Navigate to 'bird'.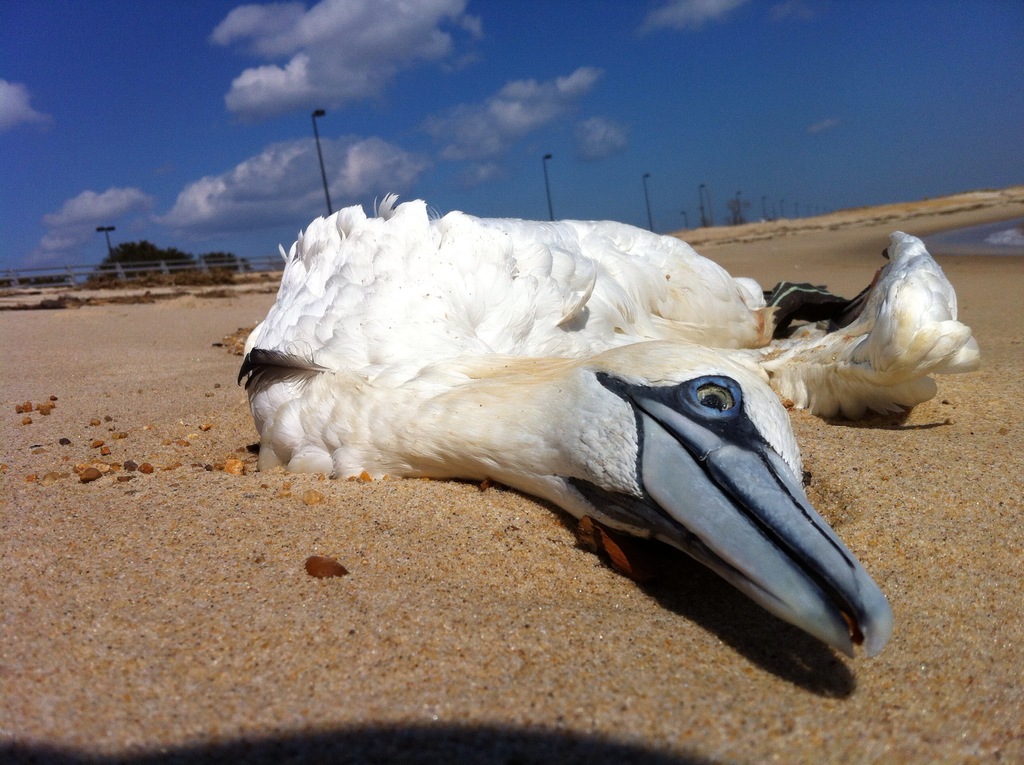
Navigation target: (x1=243, y1=154, x2=899, y2=702).
